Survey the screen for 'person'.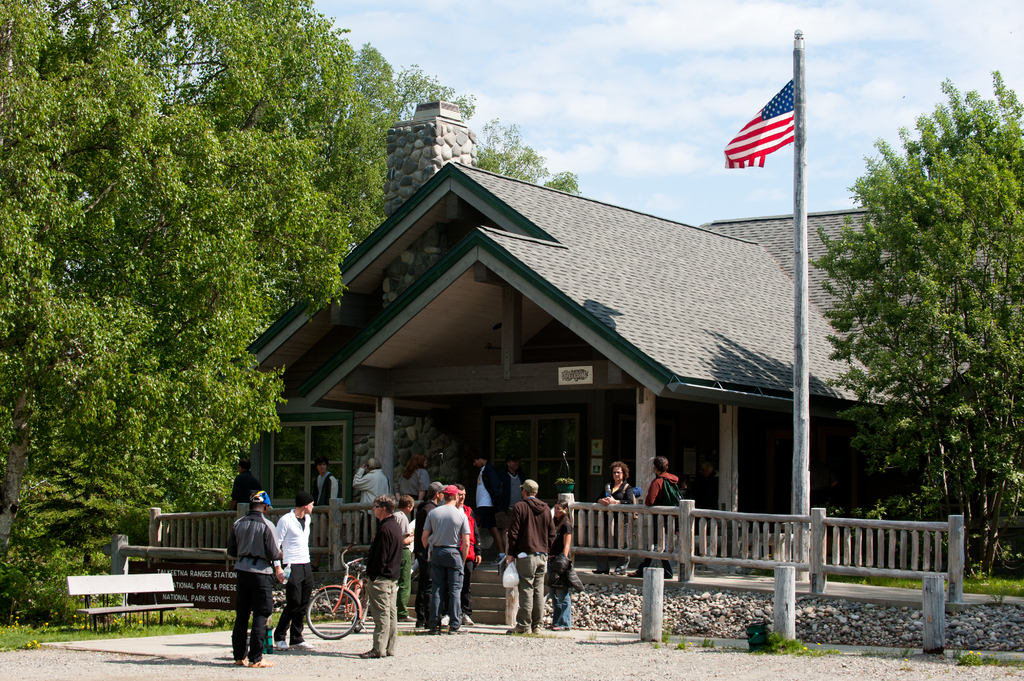
Survey found: x1=219, y1=485, x2=285, y2=664.
